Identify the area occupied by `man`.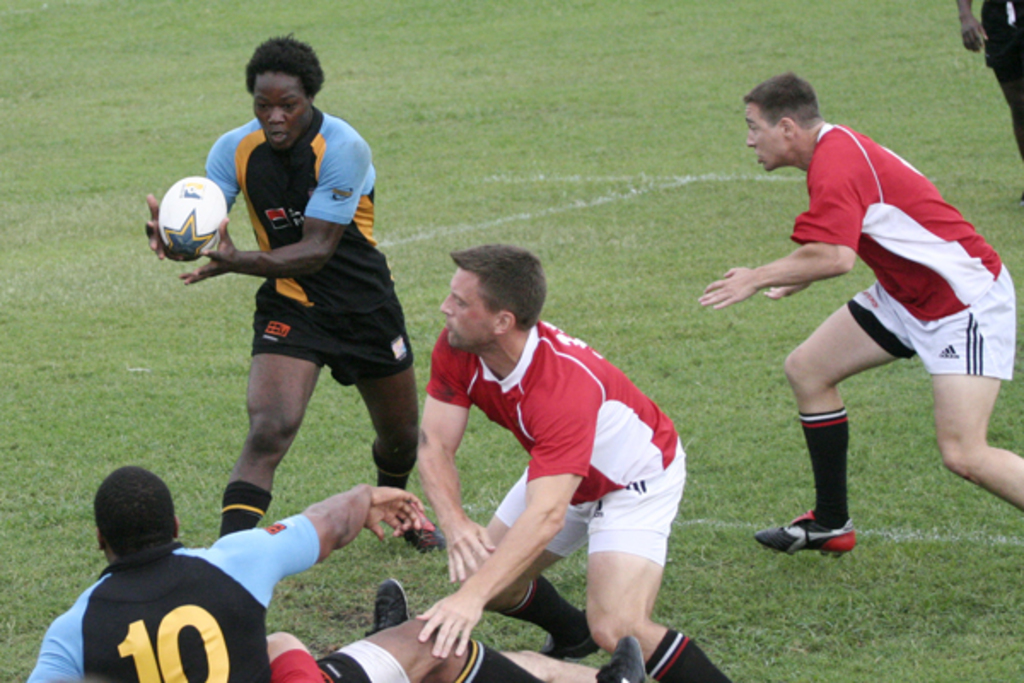
Area: l=394, t=220, r=701, b=673.
